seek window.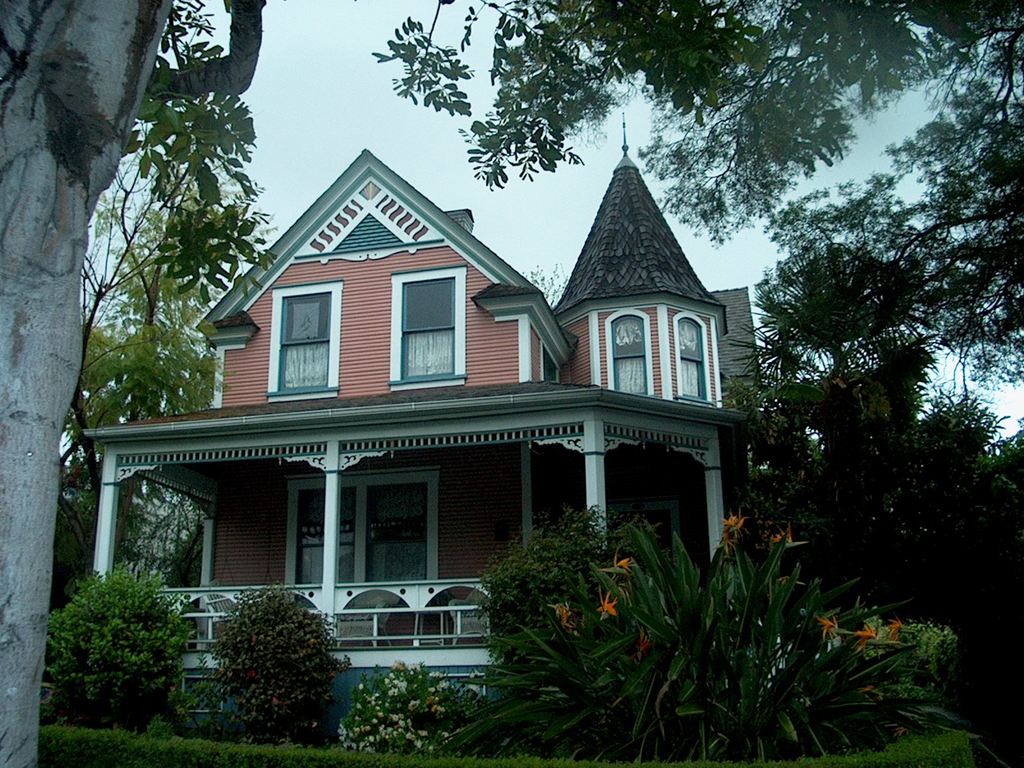
rect(611, 316, 648, 397).
